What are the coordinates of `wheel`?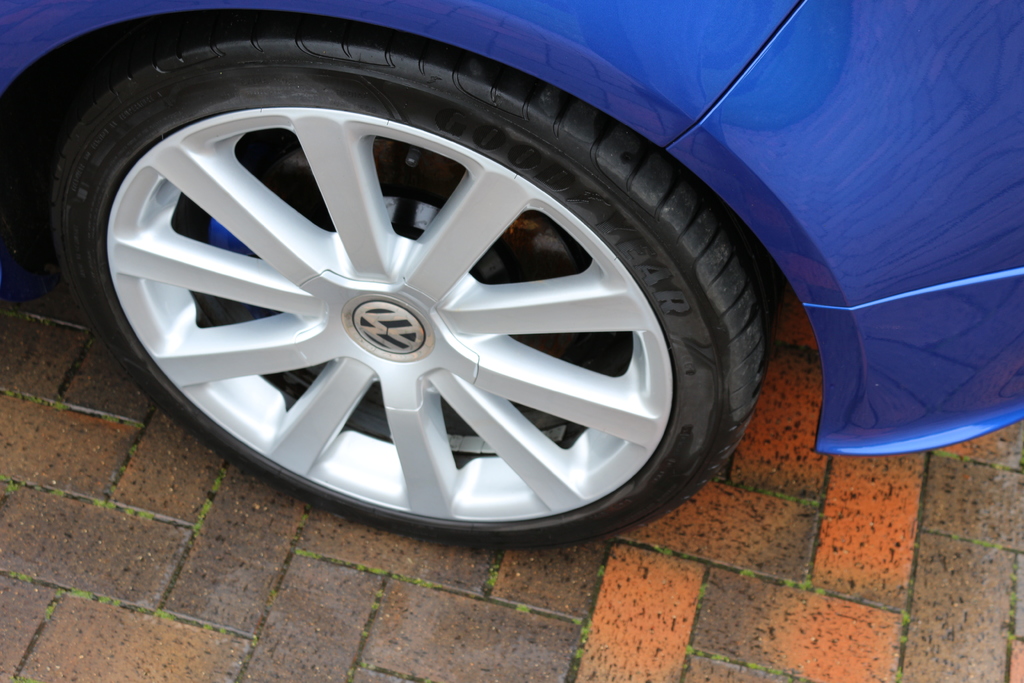
(left=49, top=24, right=771, bottom=540).
